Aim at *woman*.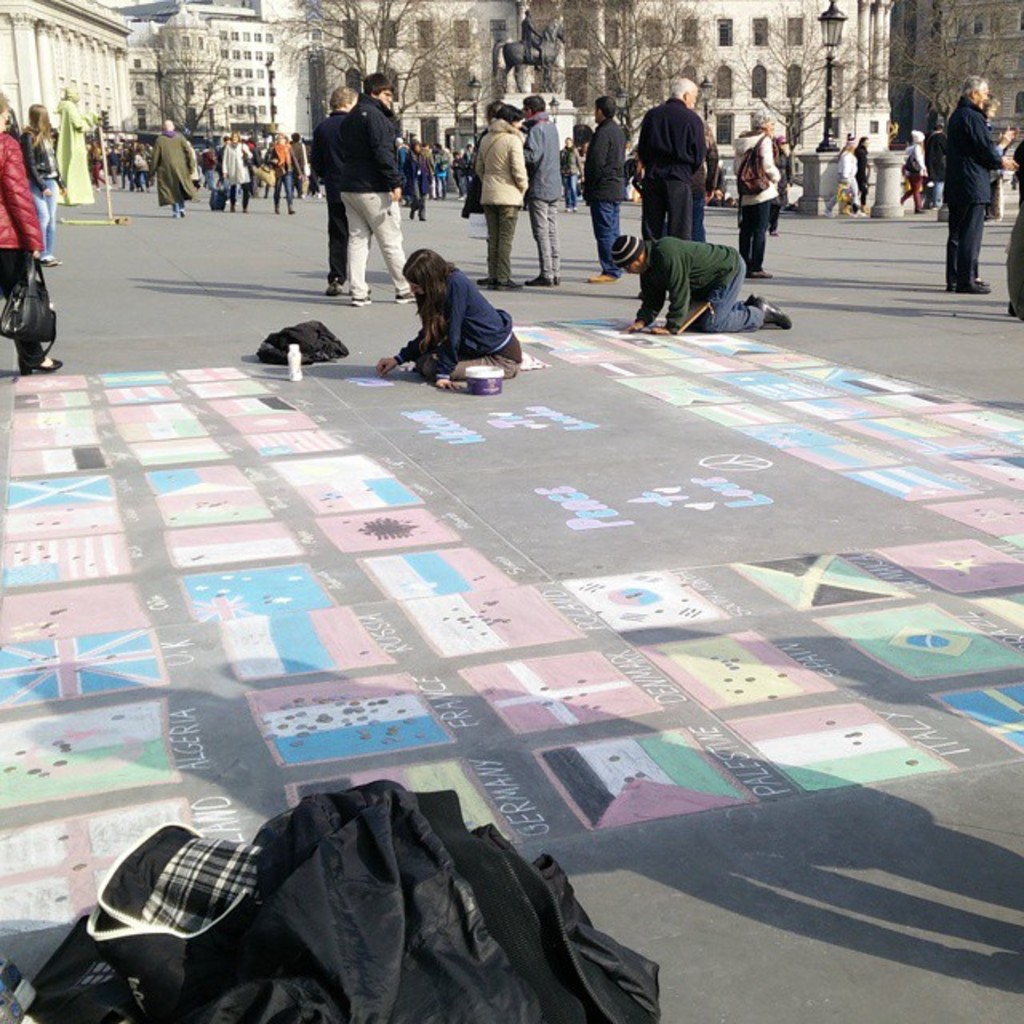
Aimed at BBox(0, 86, 67, 376).
